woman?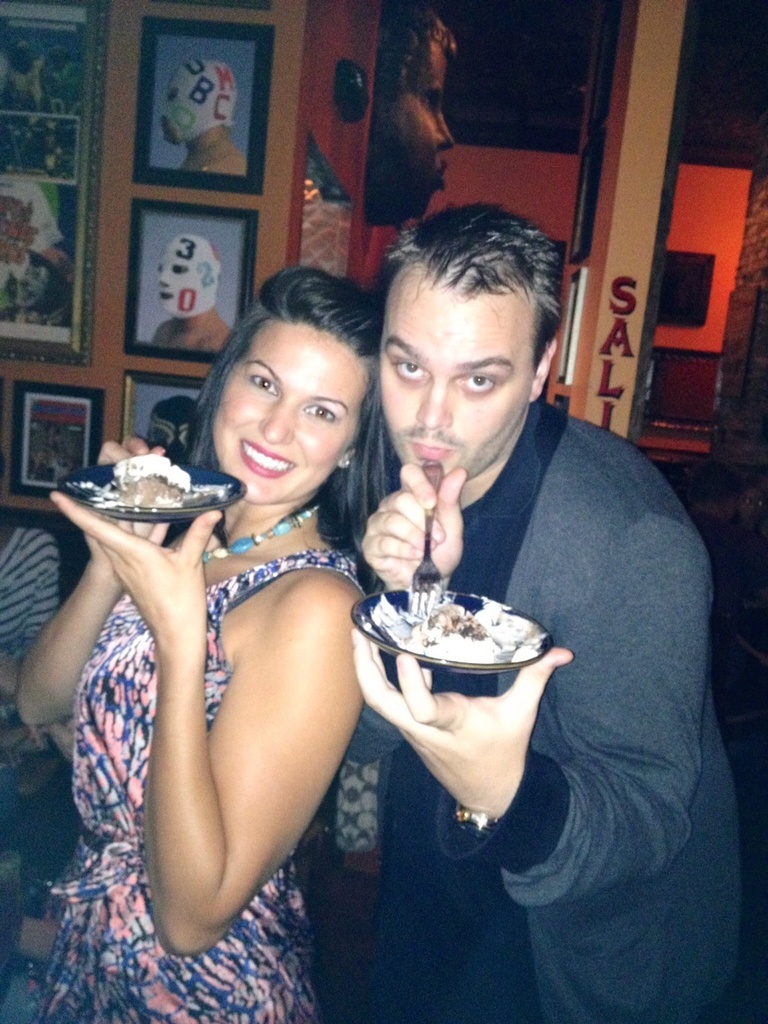
Rect(56, 185, 393, 1023)
